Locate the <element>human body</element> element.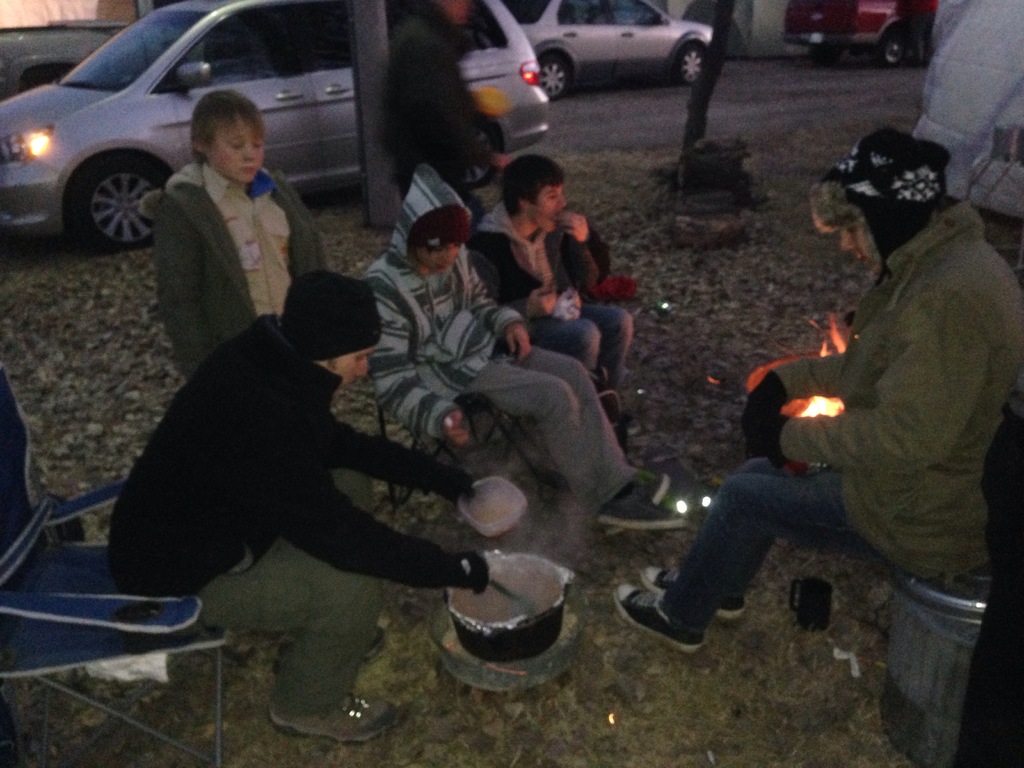
Element bbox: 614,126,1023,659.
